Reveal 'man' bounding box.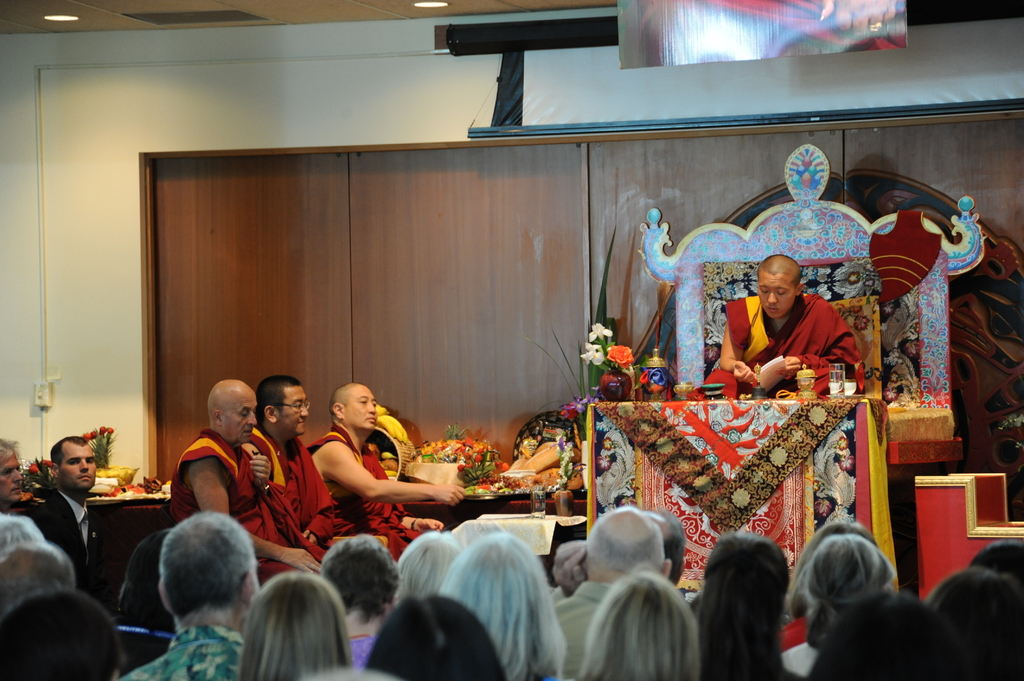
Revealed: (left=0, top=442, right=54, bottom=537).
